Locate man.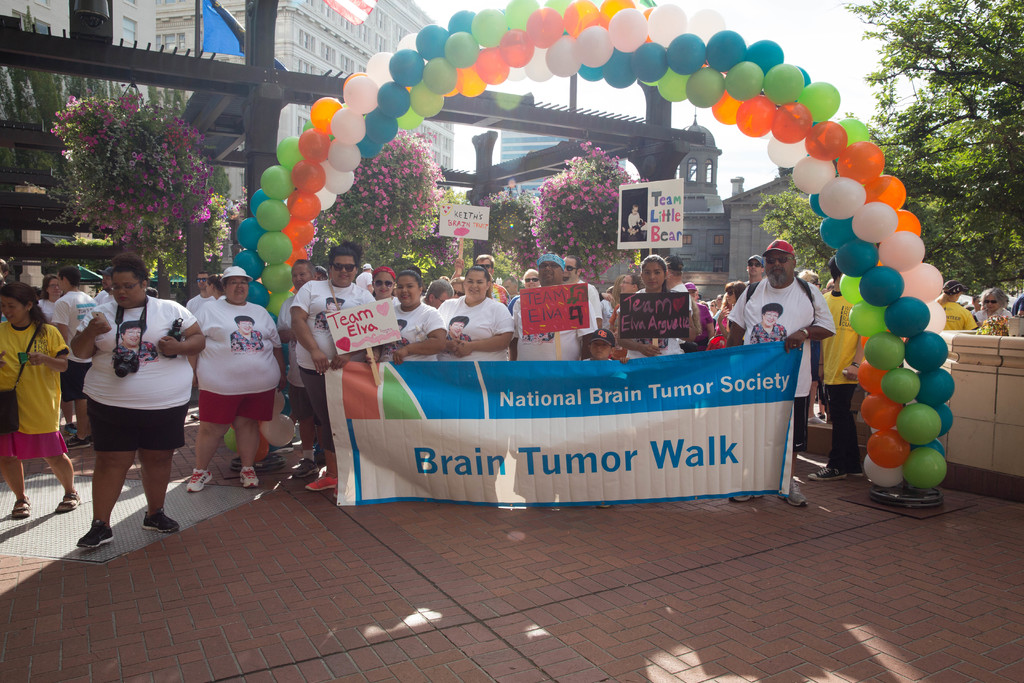
Bounding box: <bbox>739, 253, 765, 286</bbox>.
